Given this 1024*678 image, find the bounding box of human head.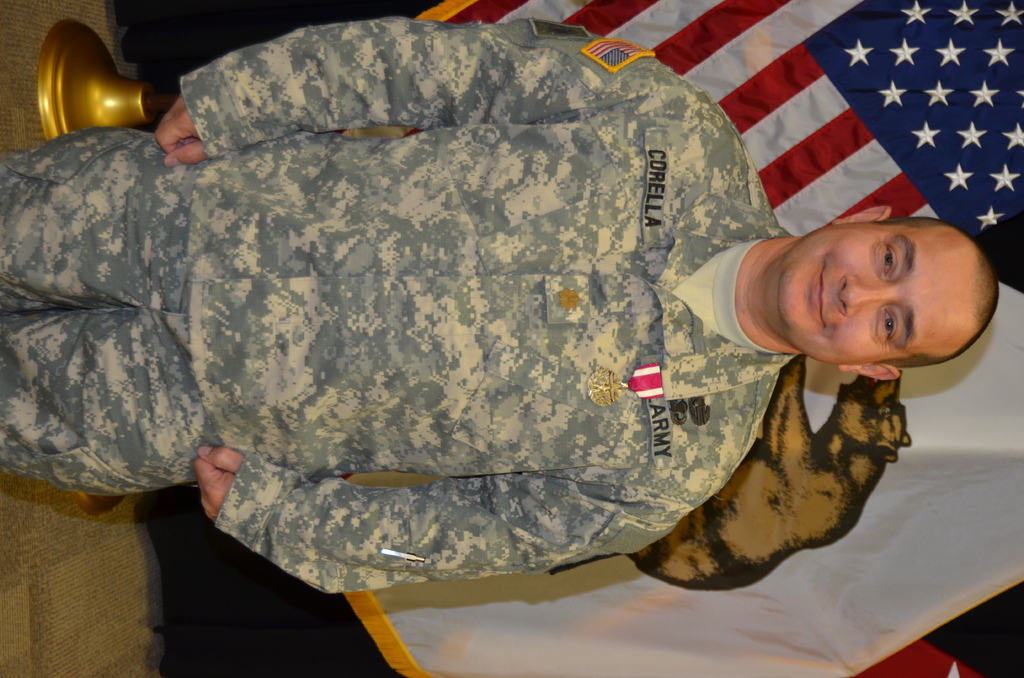
select_region(765, 184, 972, 367).
